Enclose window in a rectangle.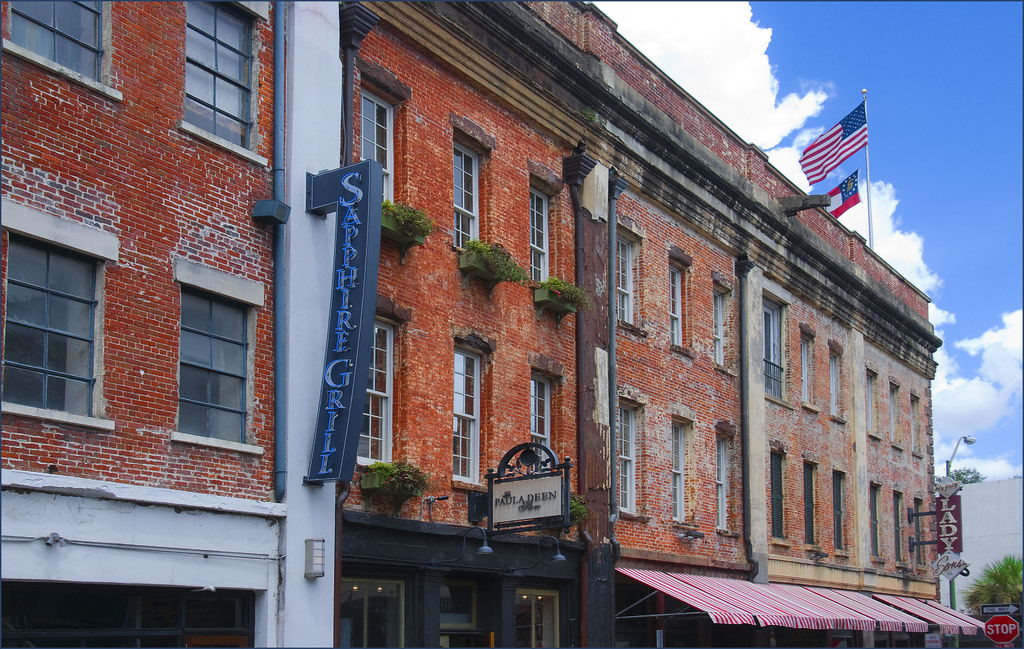
[357,88,398,209].
